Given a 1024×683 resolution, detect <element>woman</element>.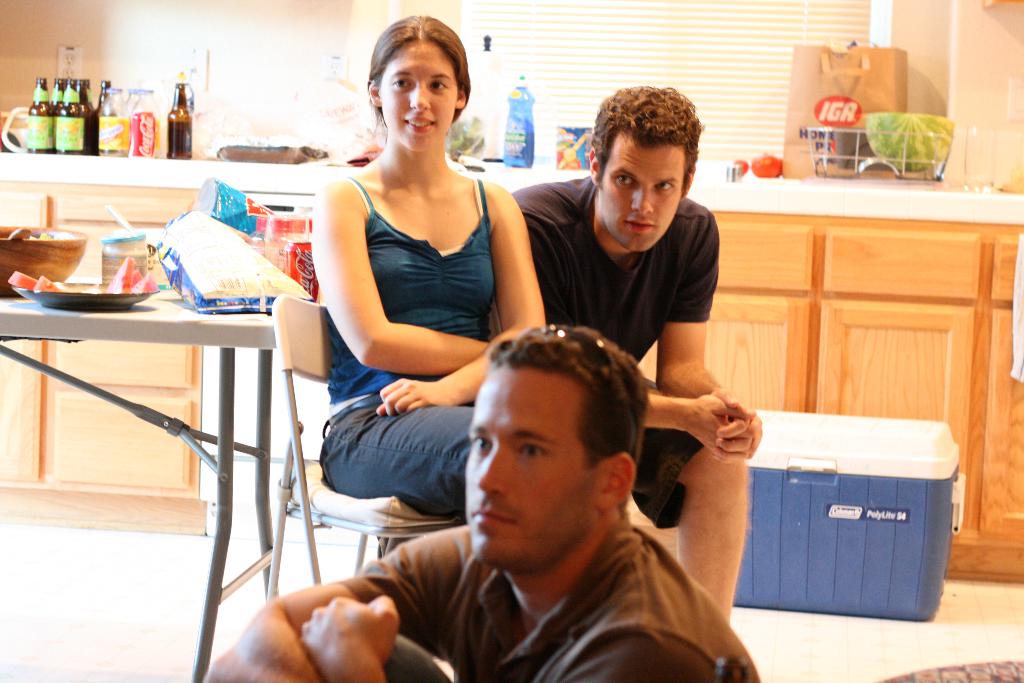
box=[296, 12, 547, 477].
